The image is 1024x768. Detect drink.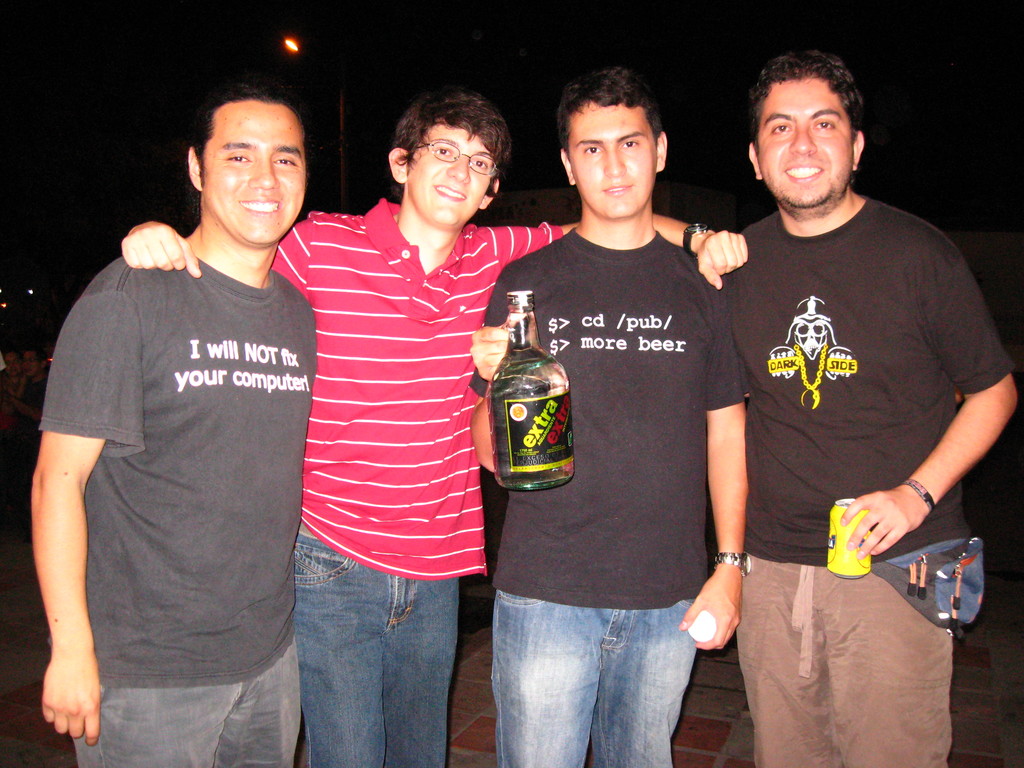
Detection: [489,287,571,492].
